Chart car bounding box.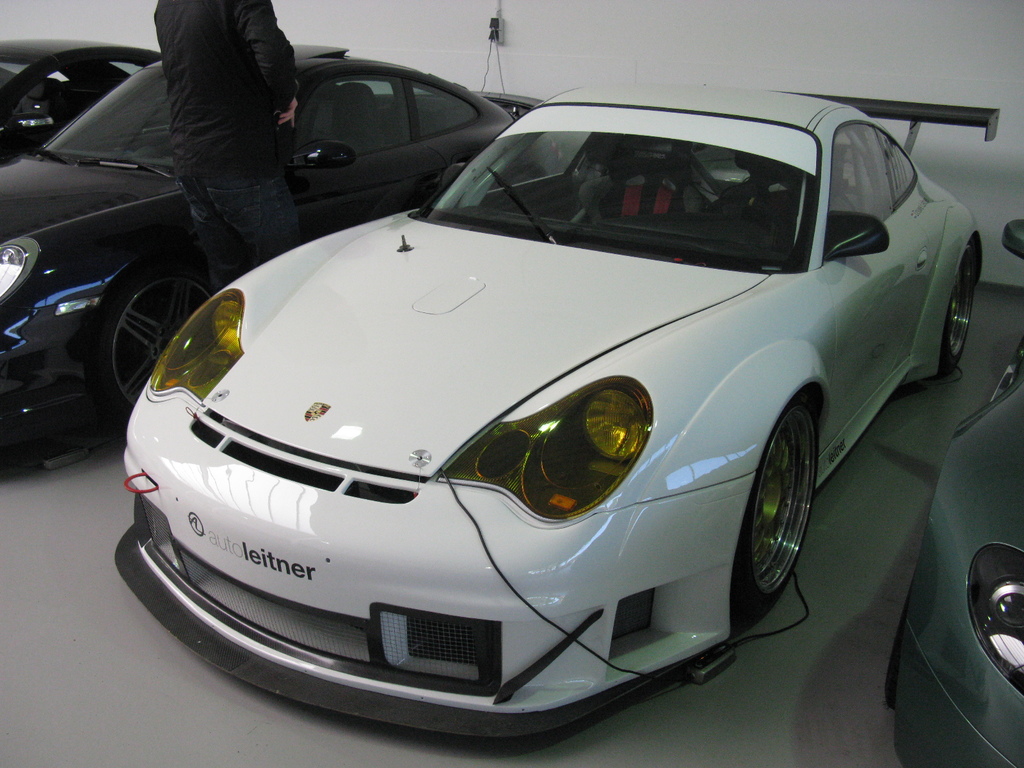
Charted: {"left": 874, "top": 218, "right": 1023, "bottom": 767}.
